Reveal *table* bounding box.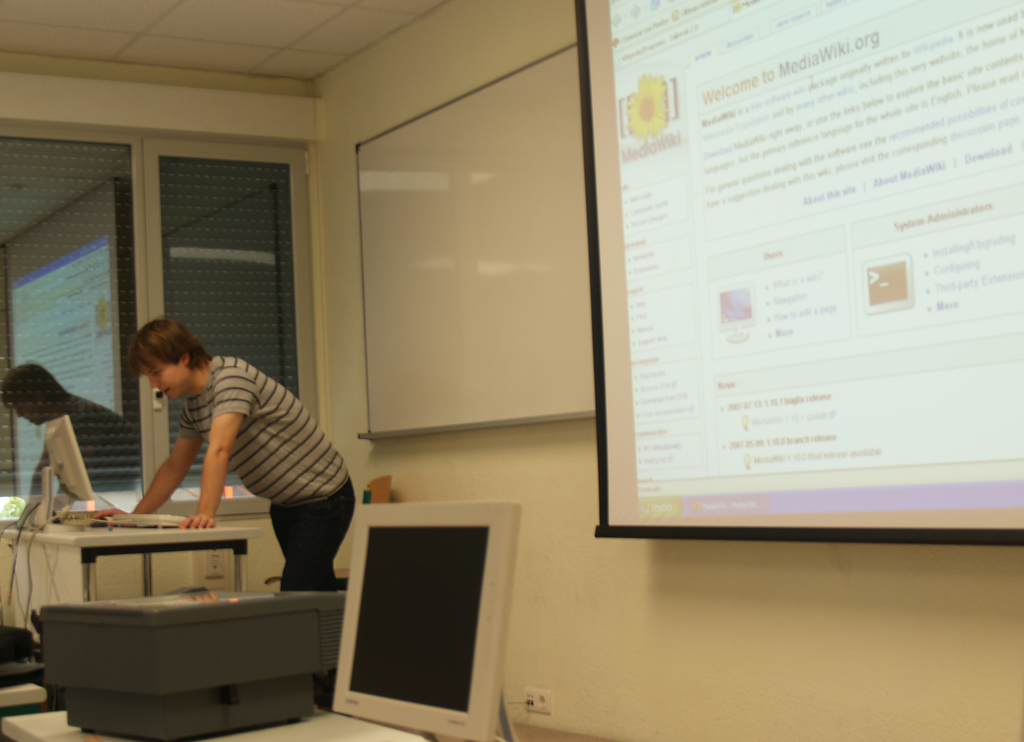
Revealed: bbox=[6, 498, 255, 614].
